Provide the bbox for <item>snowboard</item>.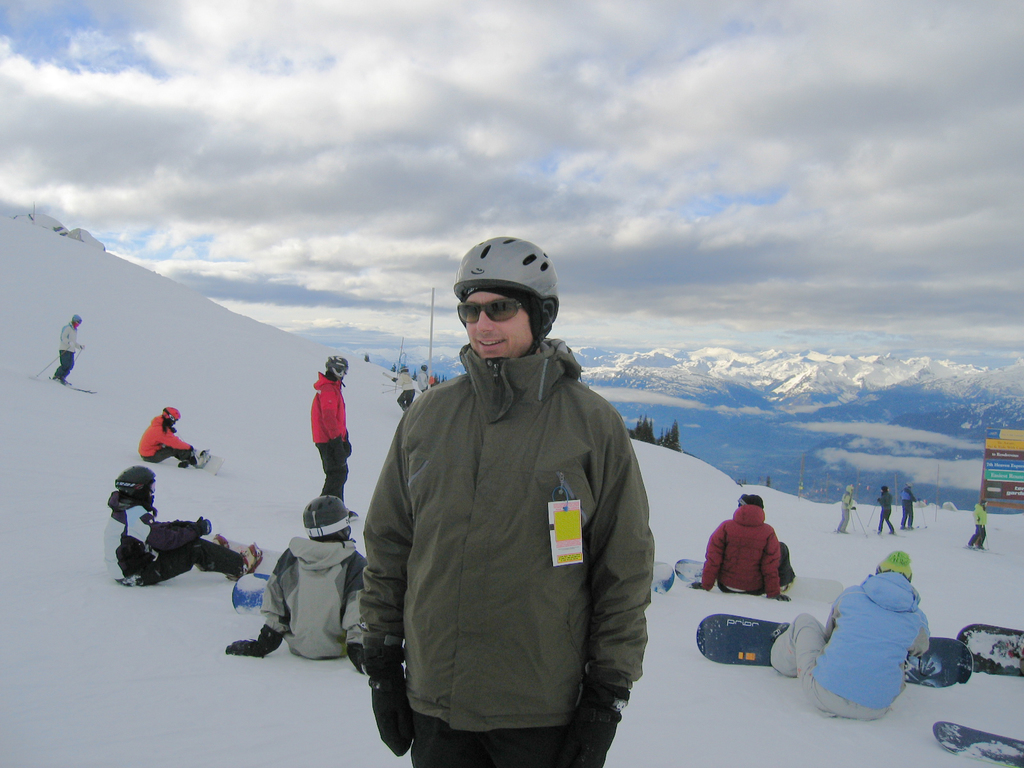
<bbox>231, 575, 271, 618</bbox>.
